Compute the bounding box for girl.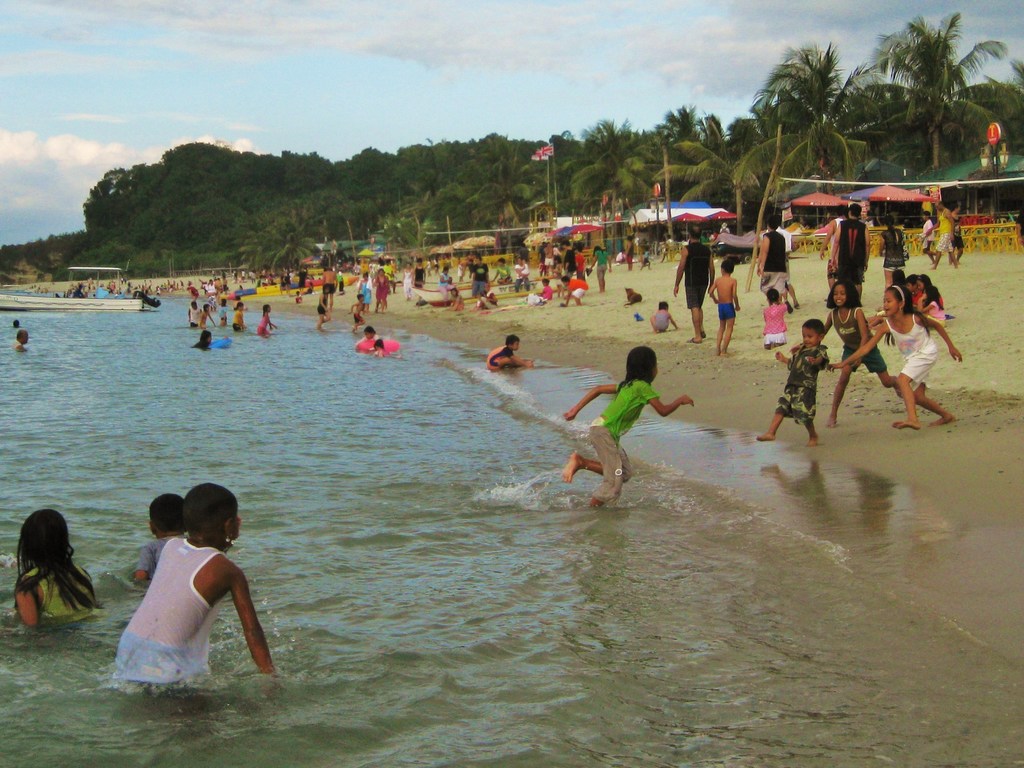
{"x1": 449, "y1": 288, "x2": 464, "y2": 312}.
